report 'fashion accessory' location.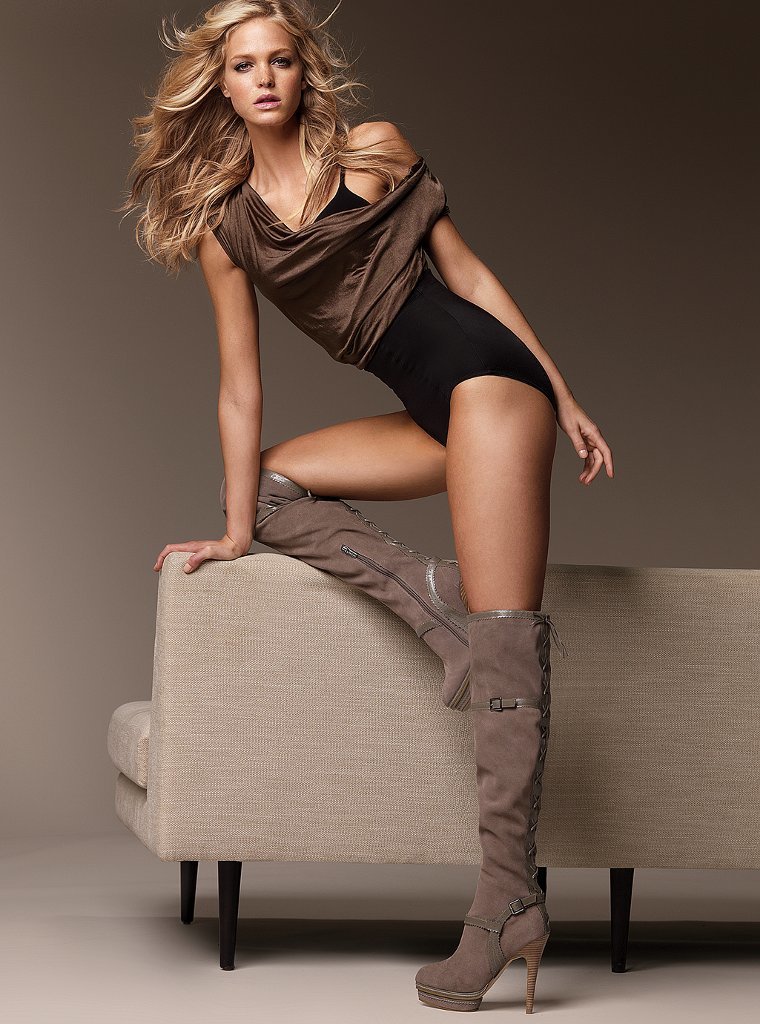
Report: crop(214, 465, 474, 714).
